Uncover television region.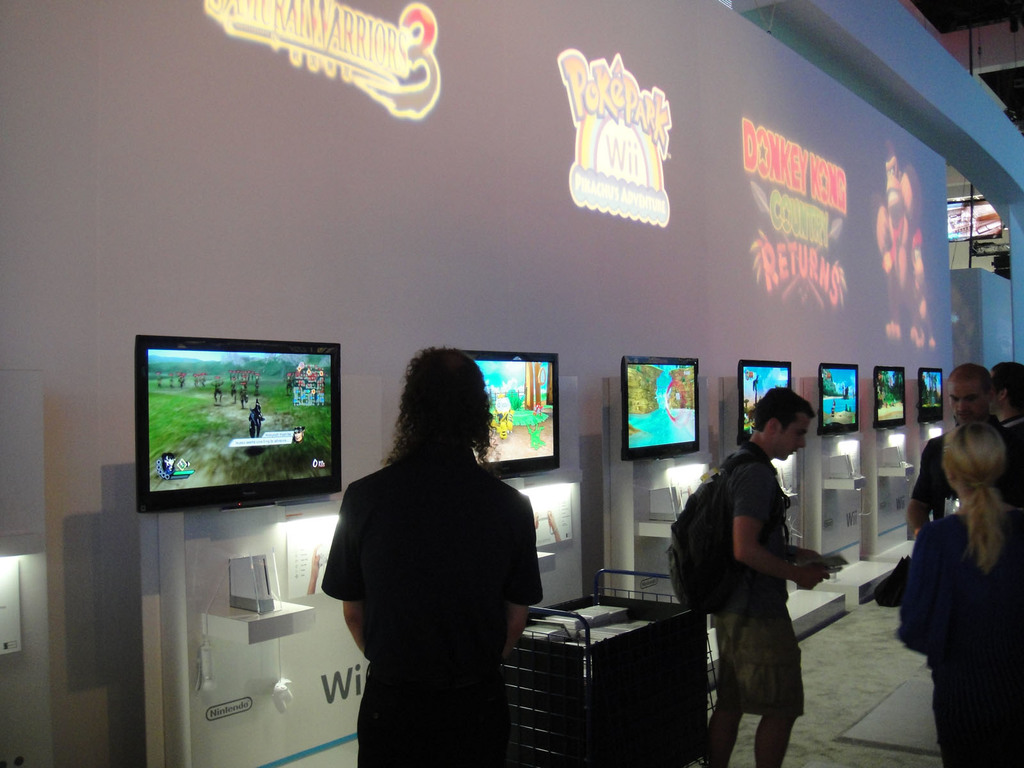
Uncovered: 136, 332, 340, 511.
